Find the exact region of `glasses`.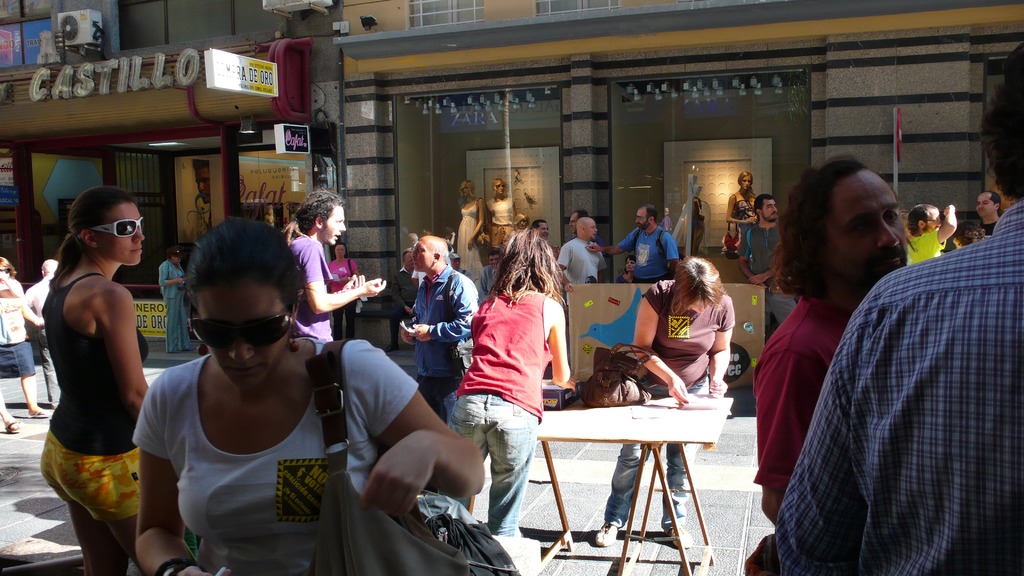
Exact region: crop(87, 214, 150, 245).
